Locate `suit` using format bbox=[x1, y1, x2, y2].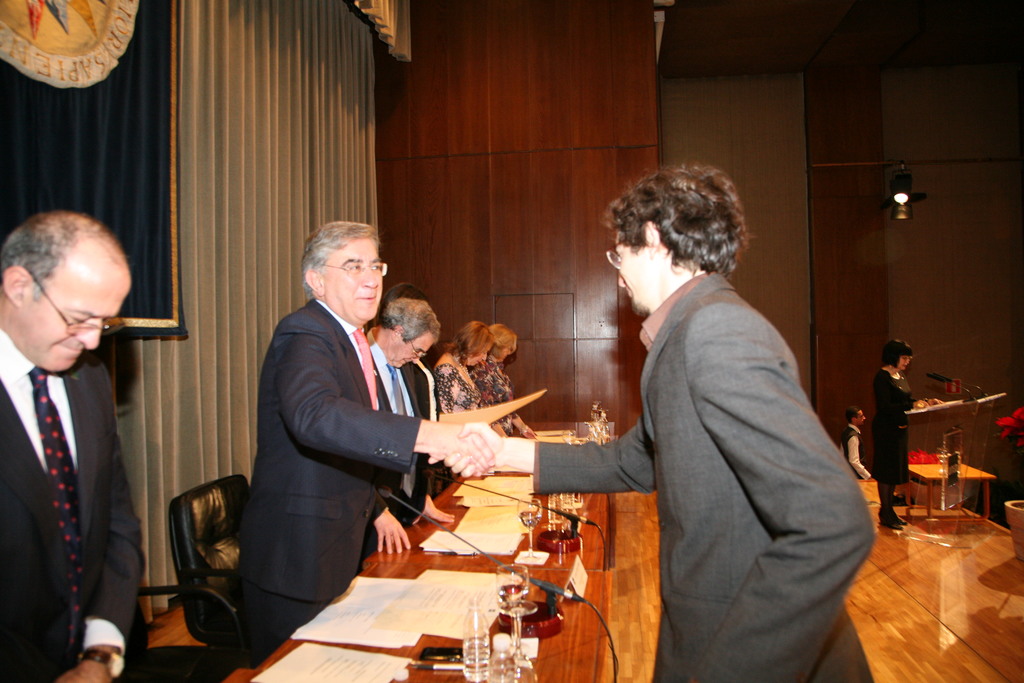
bbox=[236, 300, 424, 647].
